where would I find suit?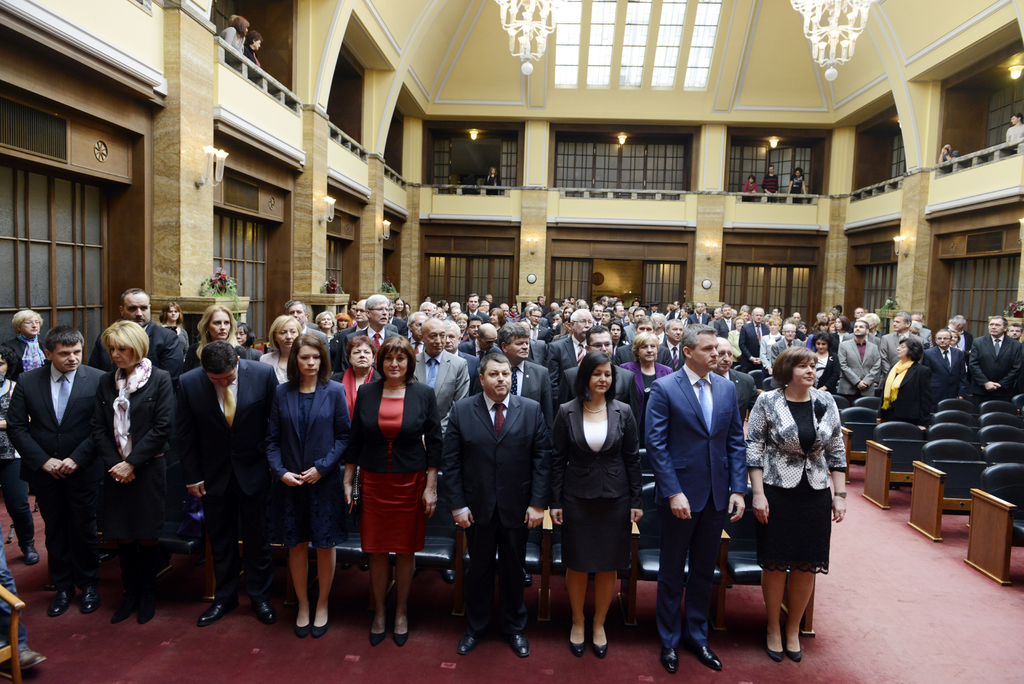
At box=[967, 336, 1023, 403].
